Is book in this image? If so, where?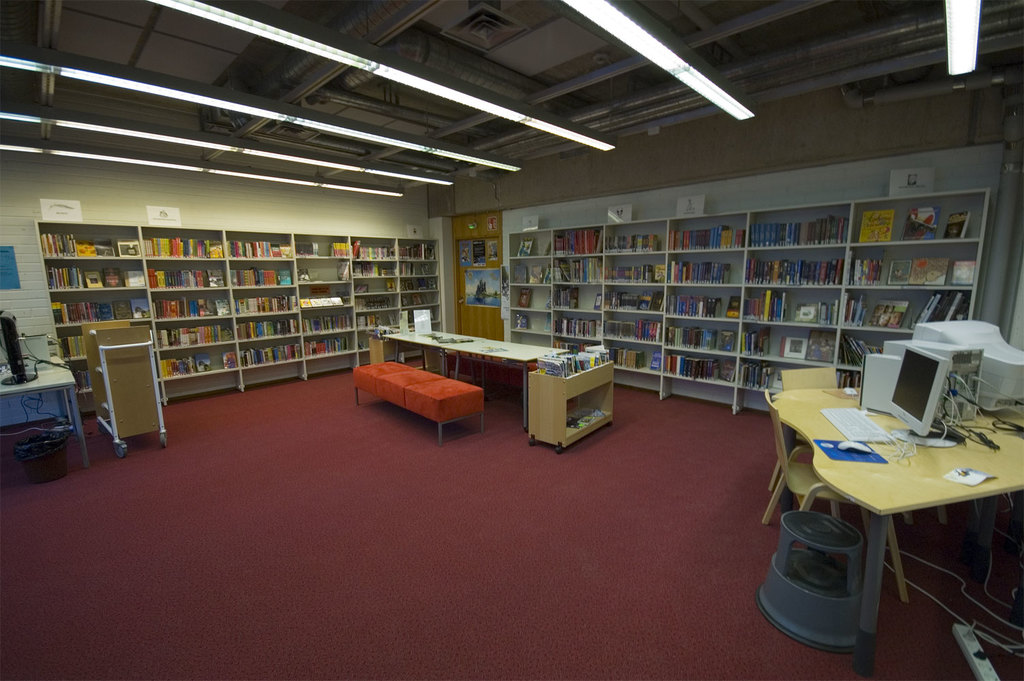
Yes, at (669, 226, 746, 248).
